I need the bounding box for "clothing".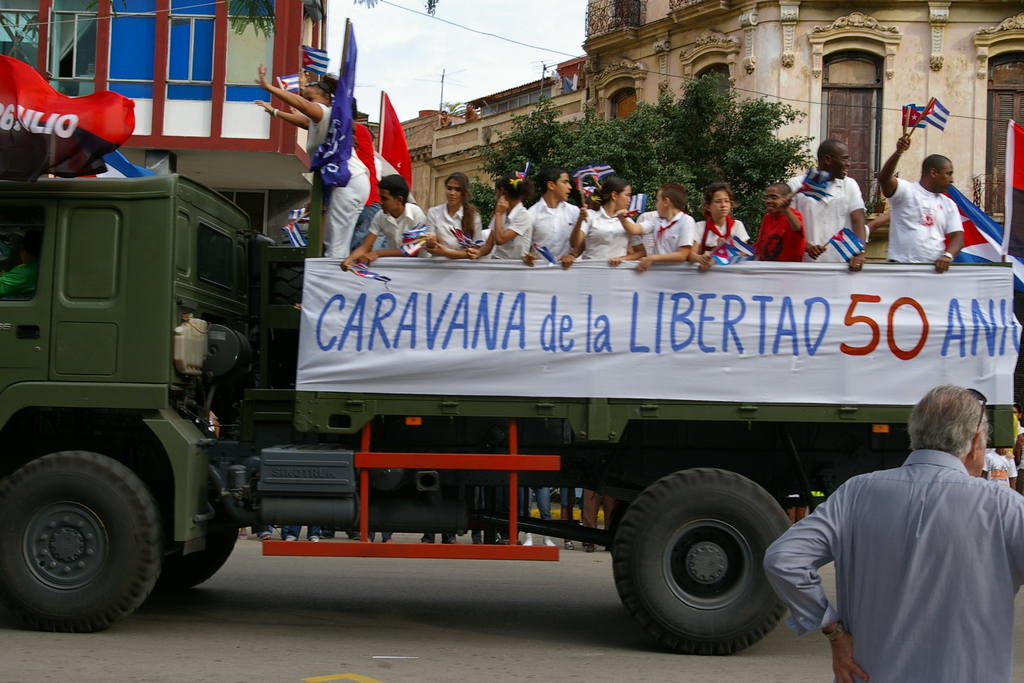
Here it is: <region>427, 203, 486, 262</region>.
